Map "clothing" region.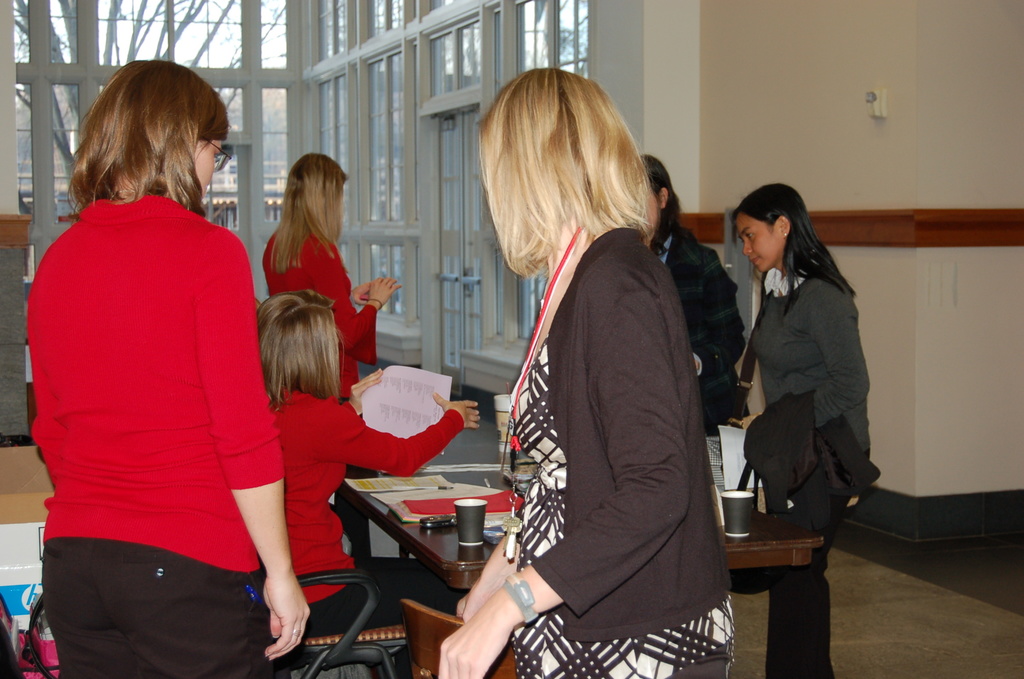
Mapped to region(261, 377, 465, 632).
